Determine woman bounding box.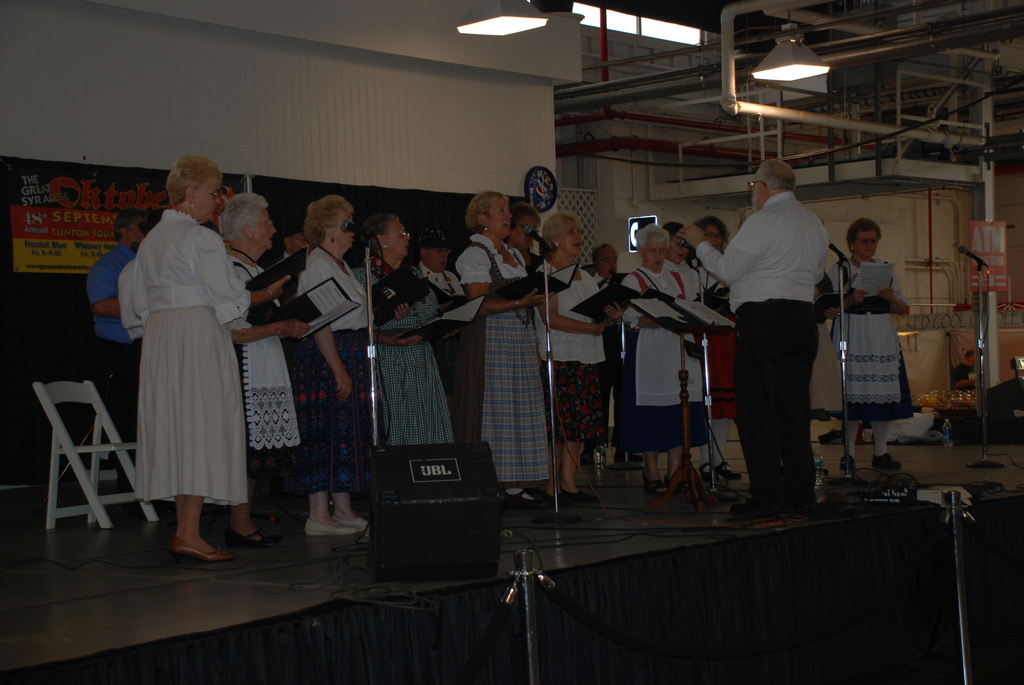
Determined: box=[530, 204, 616, 510].
